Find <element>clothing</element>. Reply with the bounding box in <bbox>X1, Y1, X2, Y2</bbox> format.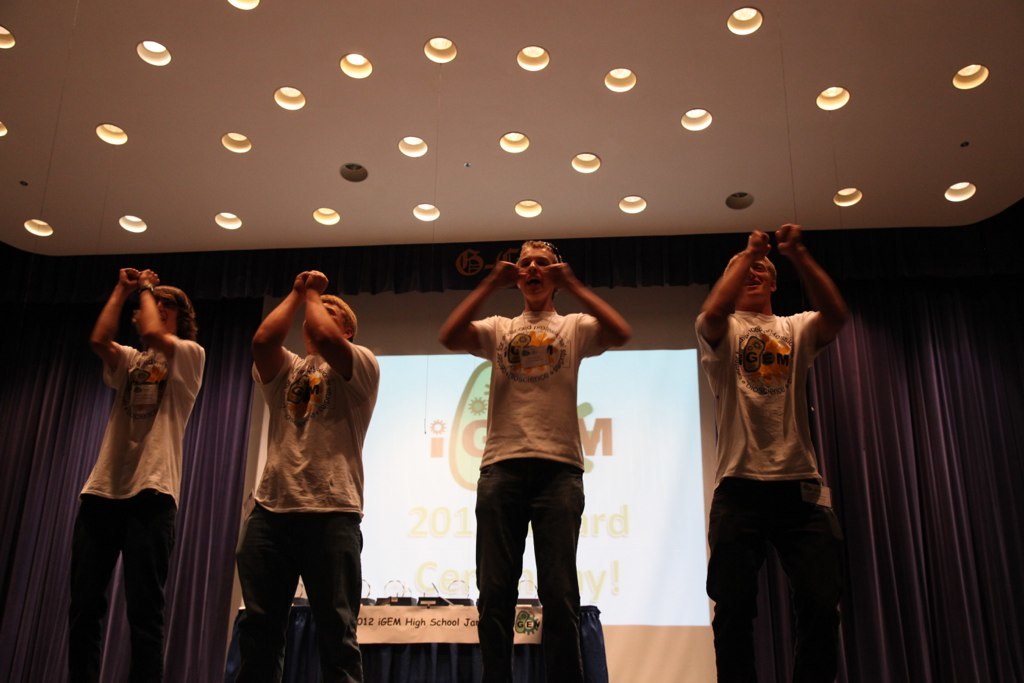
<bbox>225, 339, 382, 682</bbox>.
